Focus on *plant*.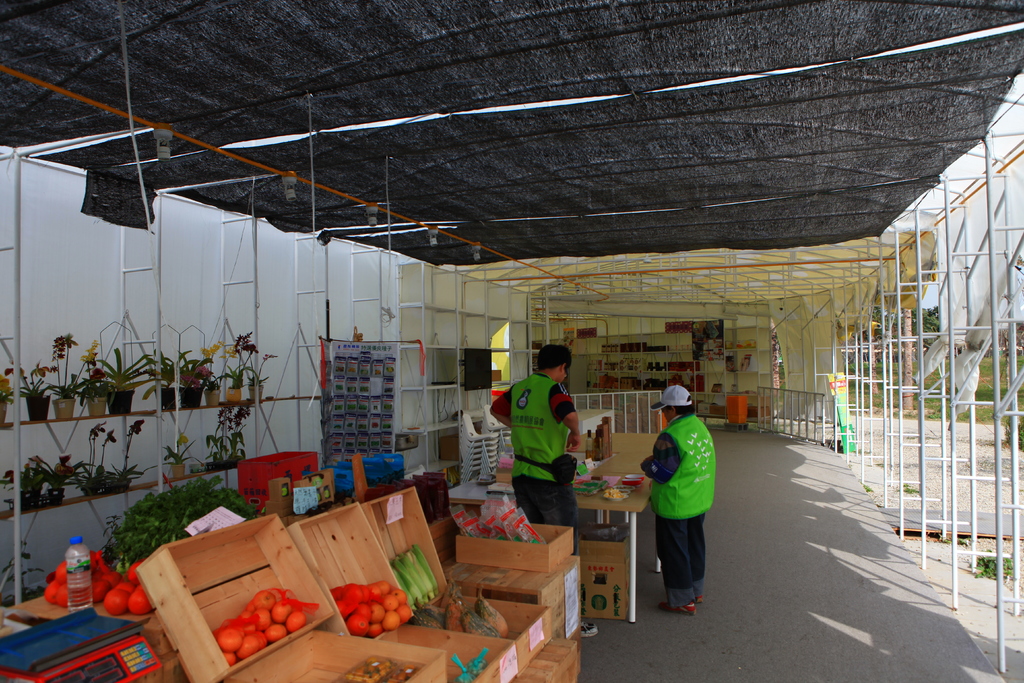
Focused at [8, 365, 53, 404].
